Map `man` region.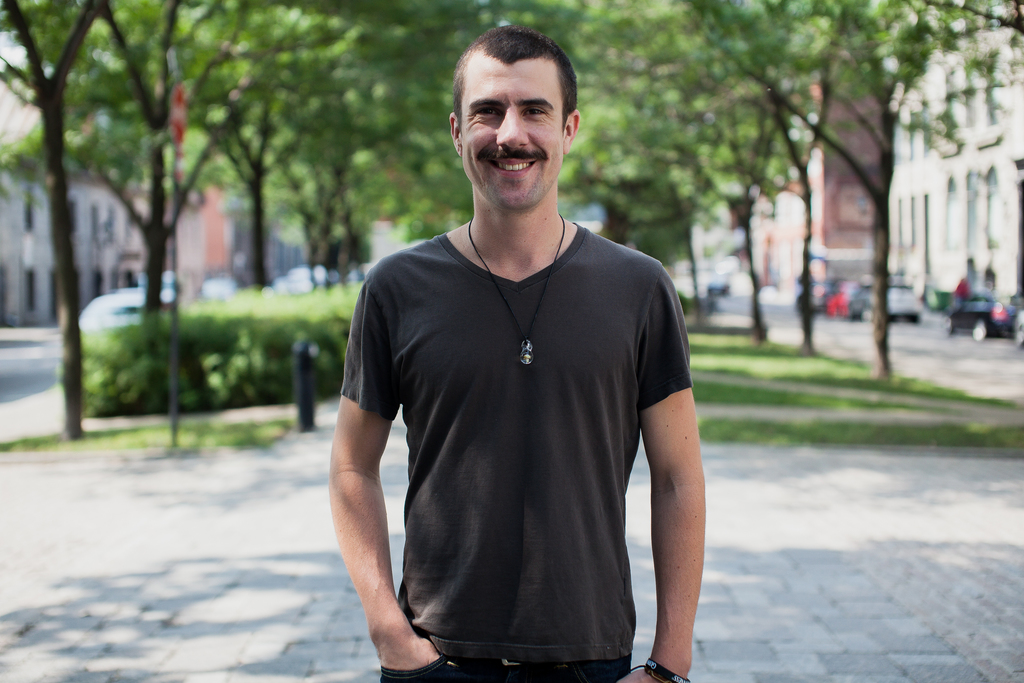
Mapped to region(328, 39, 699, 681).
